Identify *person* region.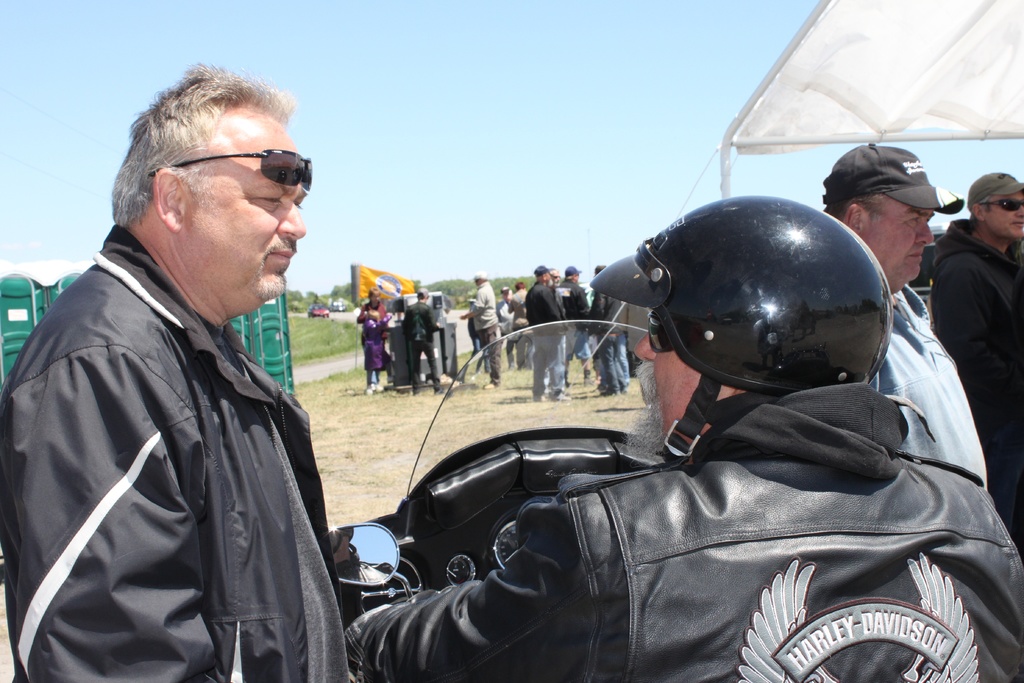
Region: <bbox>339, 199, 1023, 682</bbox>.
